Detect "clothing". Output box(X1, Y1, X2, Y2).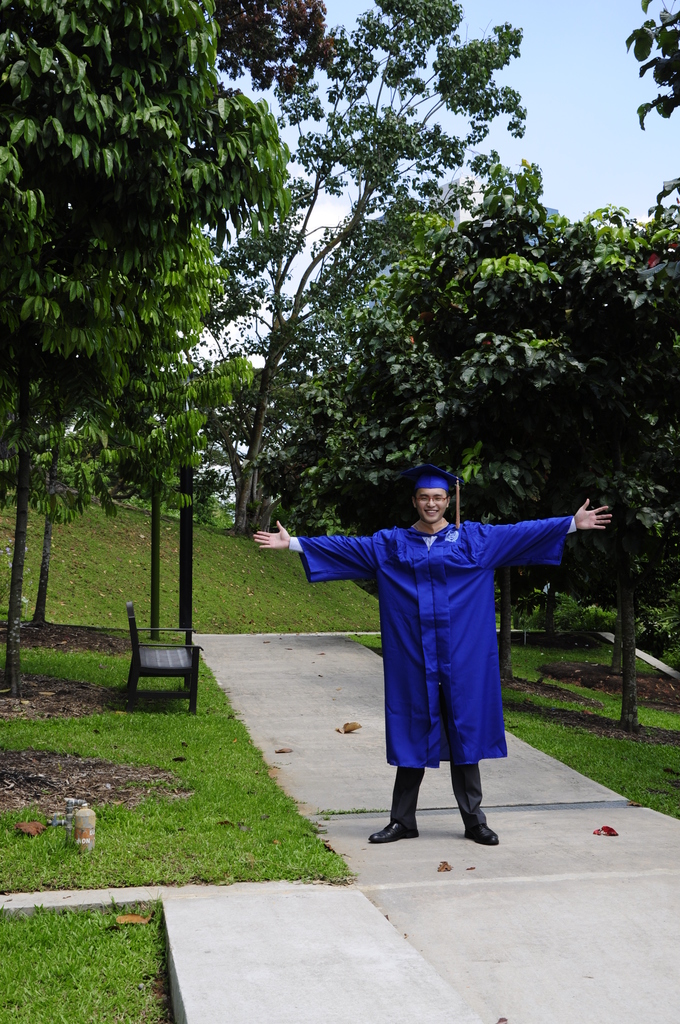
box(301, 463, 583, 830).
